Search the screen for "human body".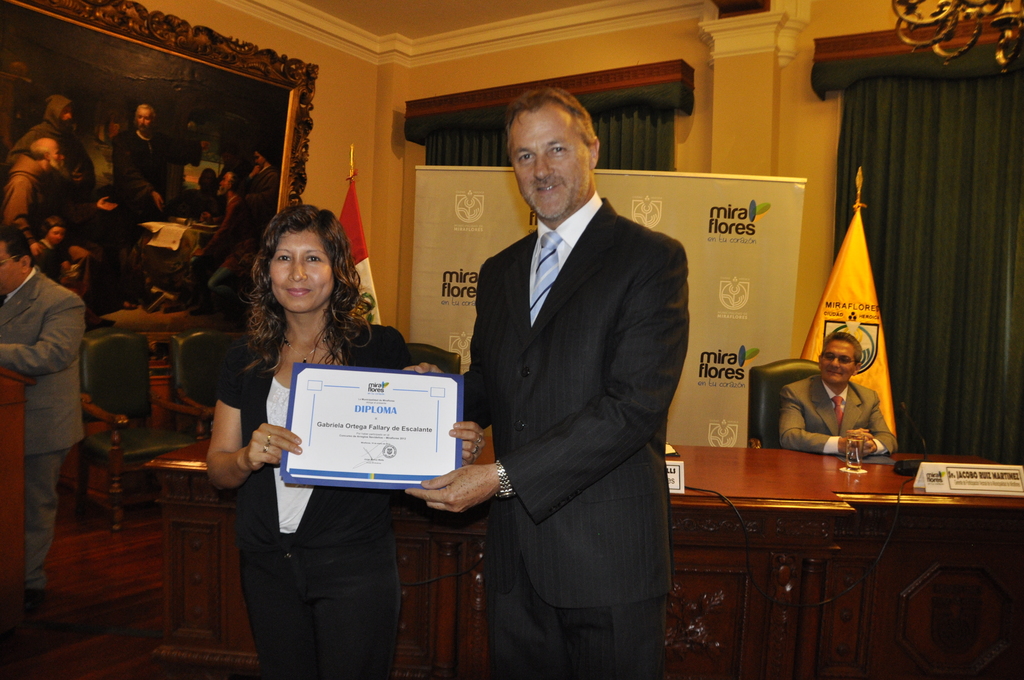
Found at (0,273,89,603).
